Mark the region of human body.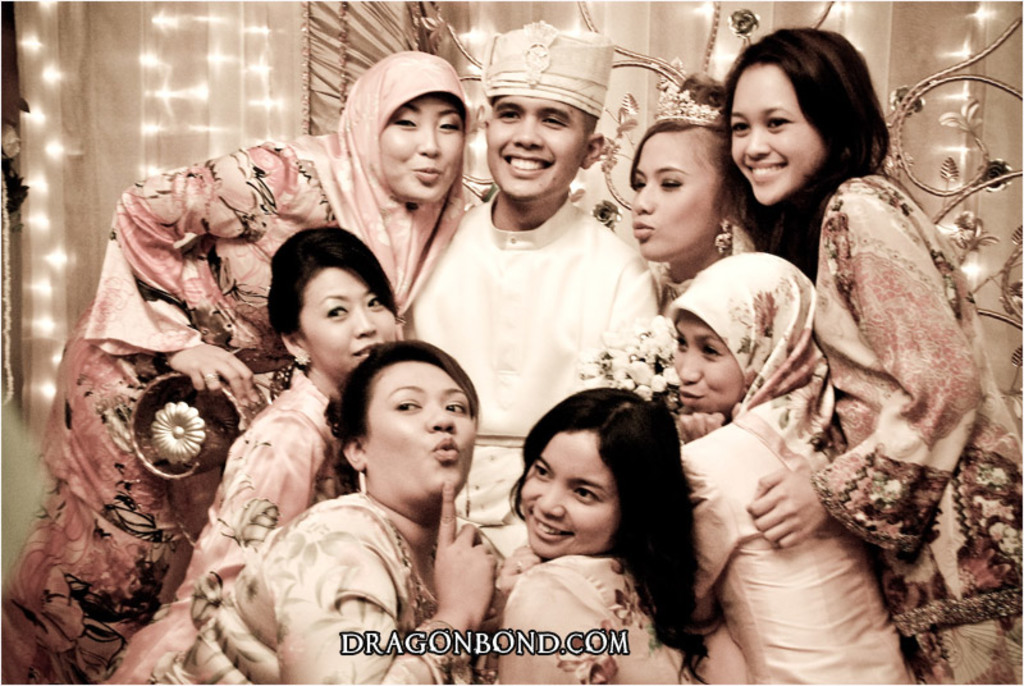
Region: (left=632, top=114, right=767, bottom=324).
